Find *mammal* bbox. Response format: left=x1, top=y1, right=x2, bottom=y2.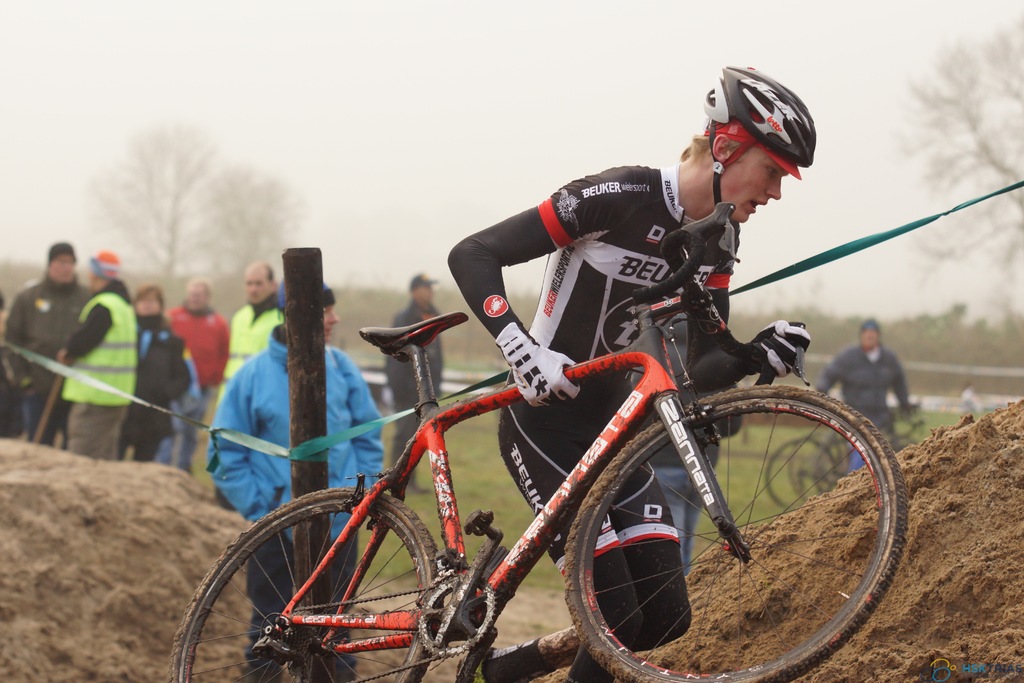
left=61, top=254, right=138, bottom=460.
